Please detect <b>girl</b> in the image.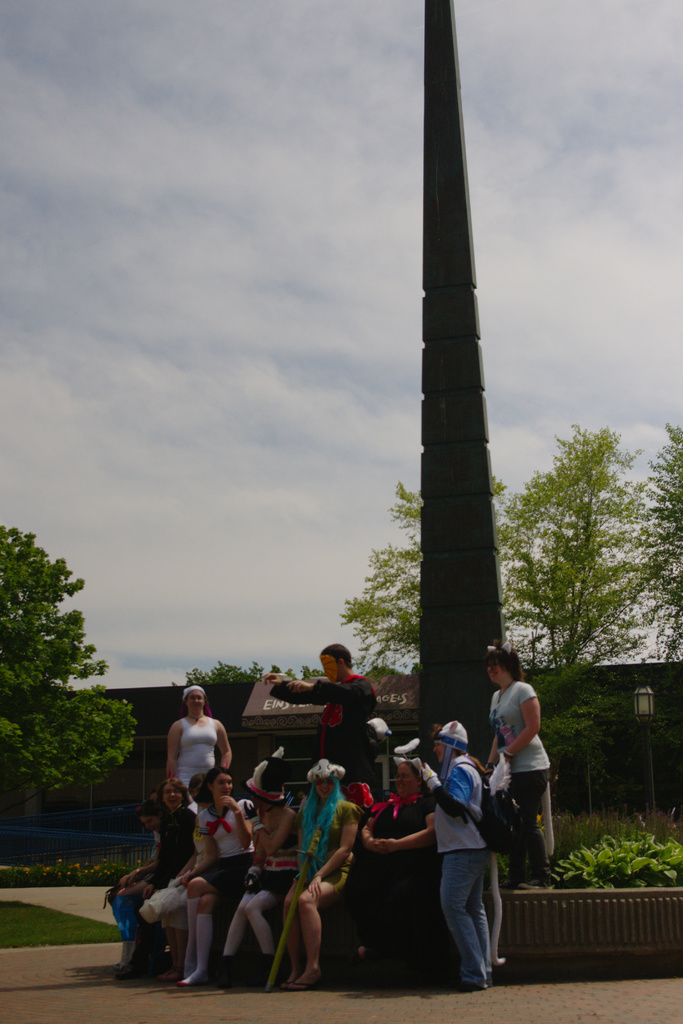
bbox=(179, 769, 259, 982).
